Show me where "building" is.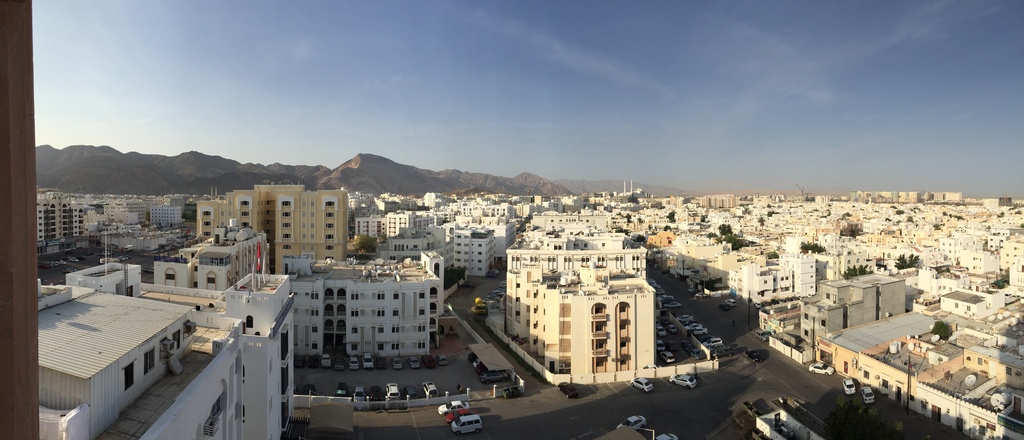
"building" is at (63, 261, 287, 439).
